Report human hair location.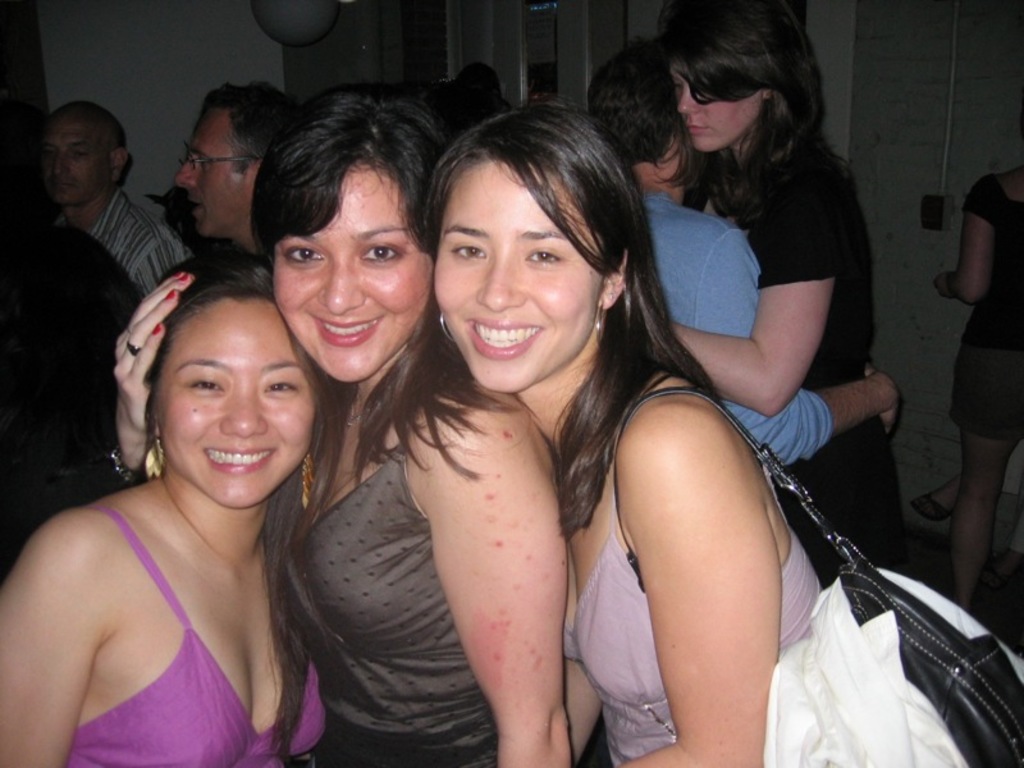
Report: [x1=204, y1=79, x2=308, y2=178].
